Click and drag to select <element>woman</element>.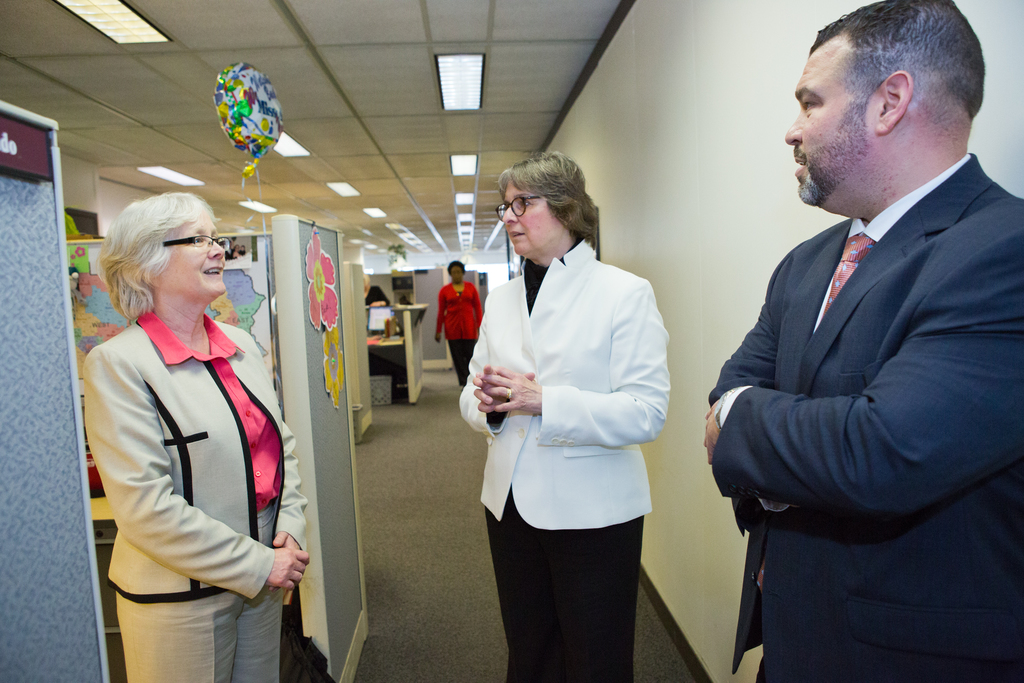
Selection: bbox=(434, 258, 481, 398).
